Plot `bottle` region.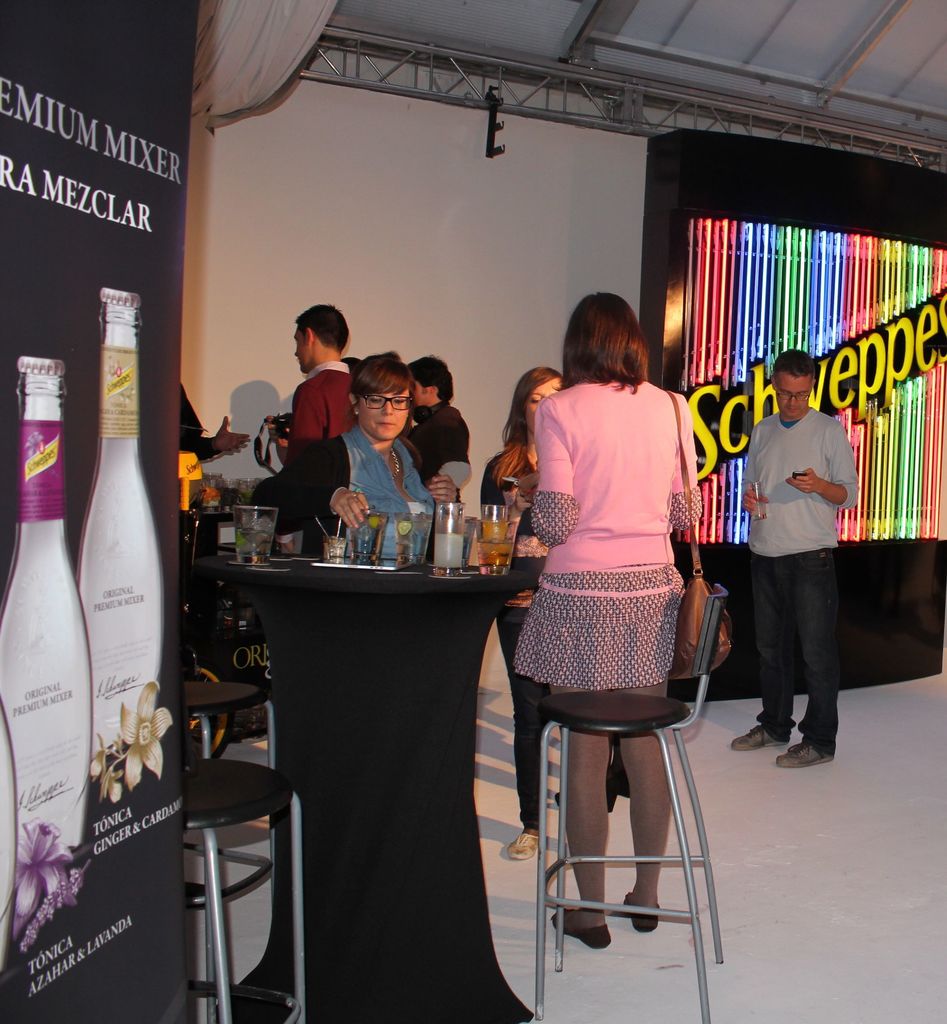
Plotted at l=0, t=352, r=95, b=867.
